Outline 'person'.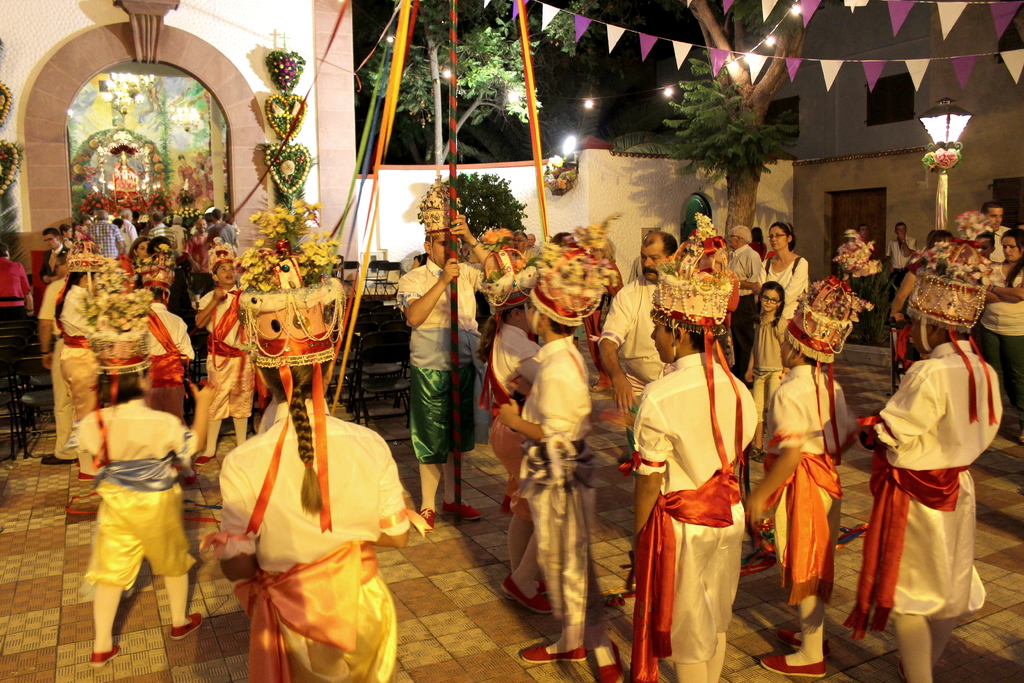
Outline: [860,247,995,670].
